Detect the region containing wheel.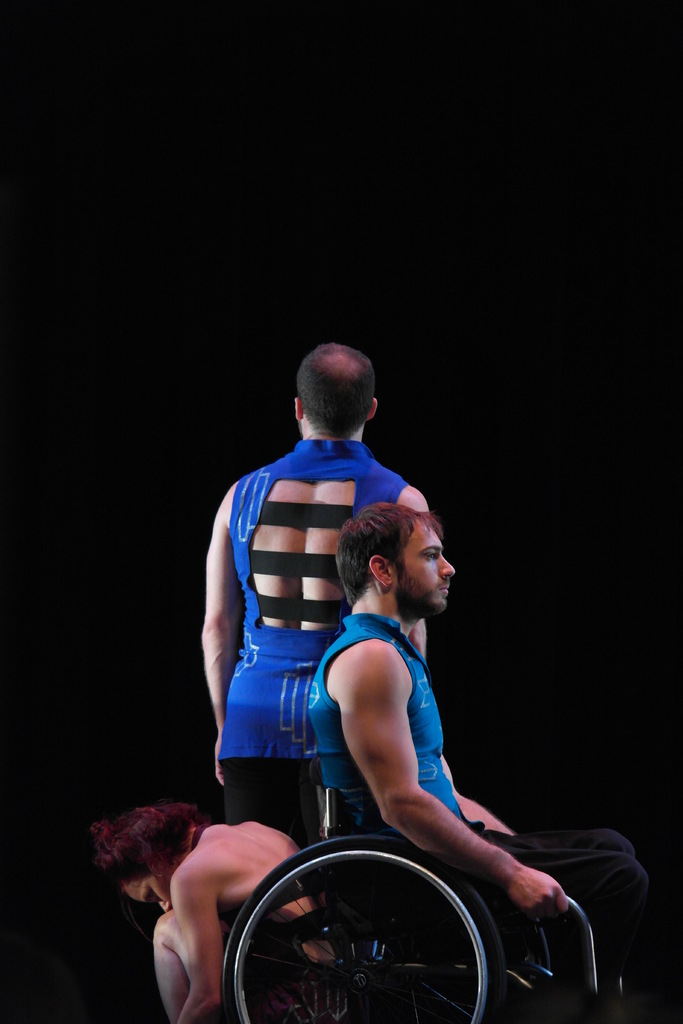
221/833/502/1023.
